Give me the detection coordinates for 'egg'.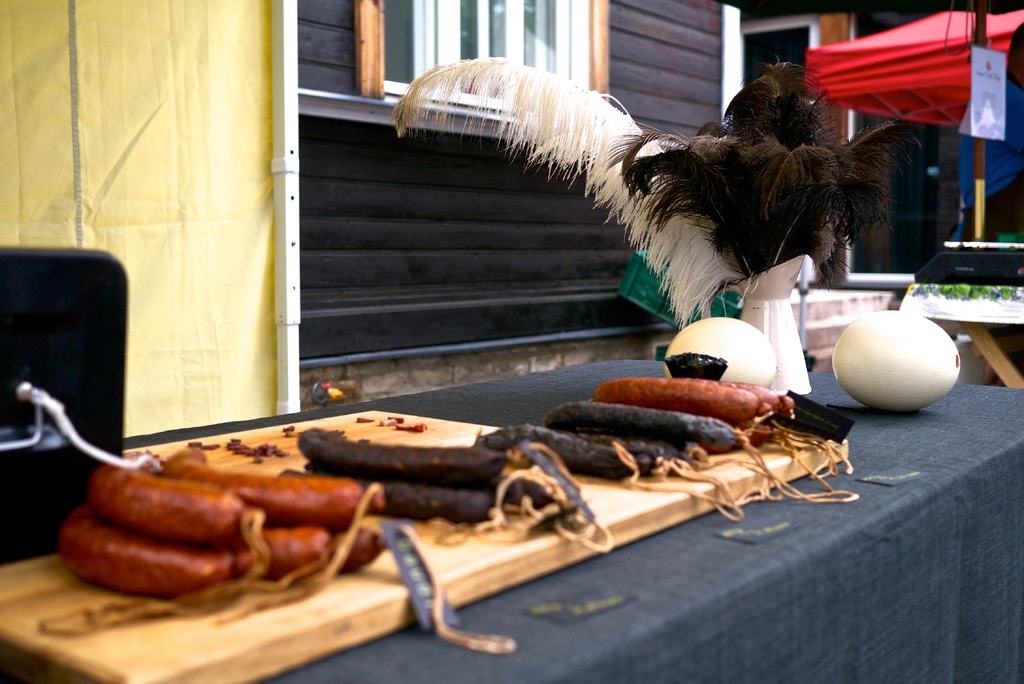
locate(830, 310, 963, 414).
